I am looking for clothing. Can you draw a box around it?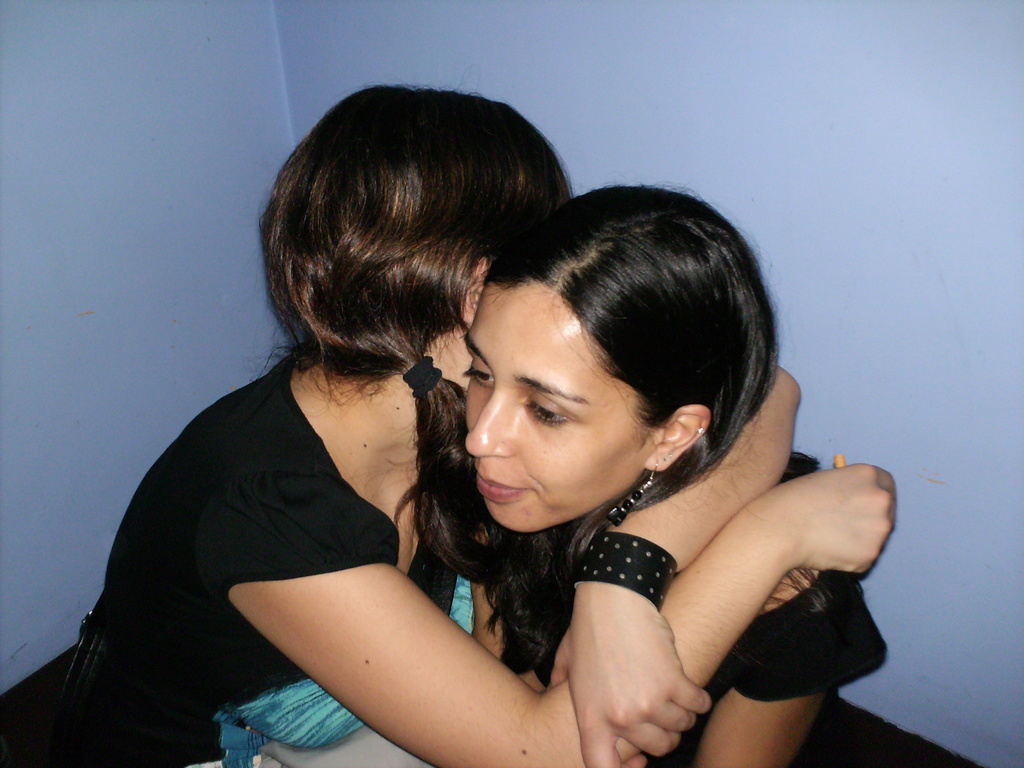
Sure, the bounding box is 0 353 466 767.
